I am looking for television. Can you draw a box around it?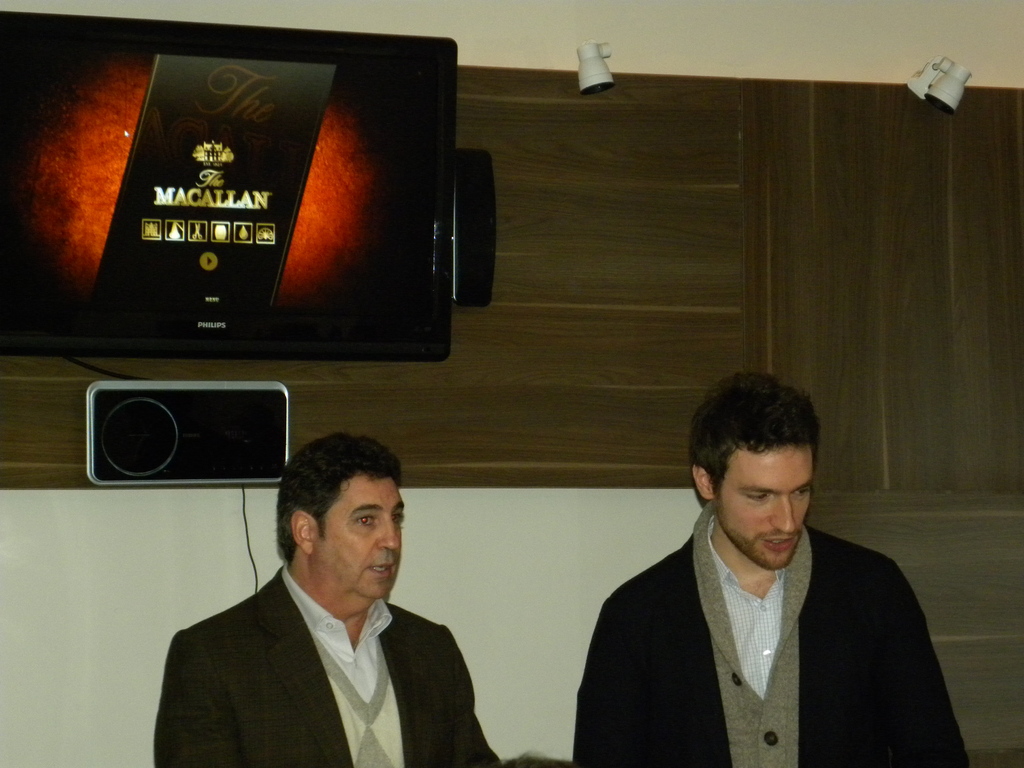
Sure, the bounding box is (0, 13, 456, 352).
